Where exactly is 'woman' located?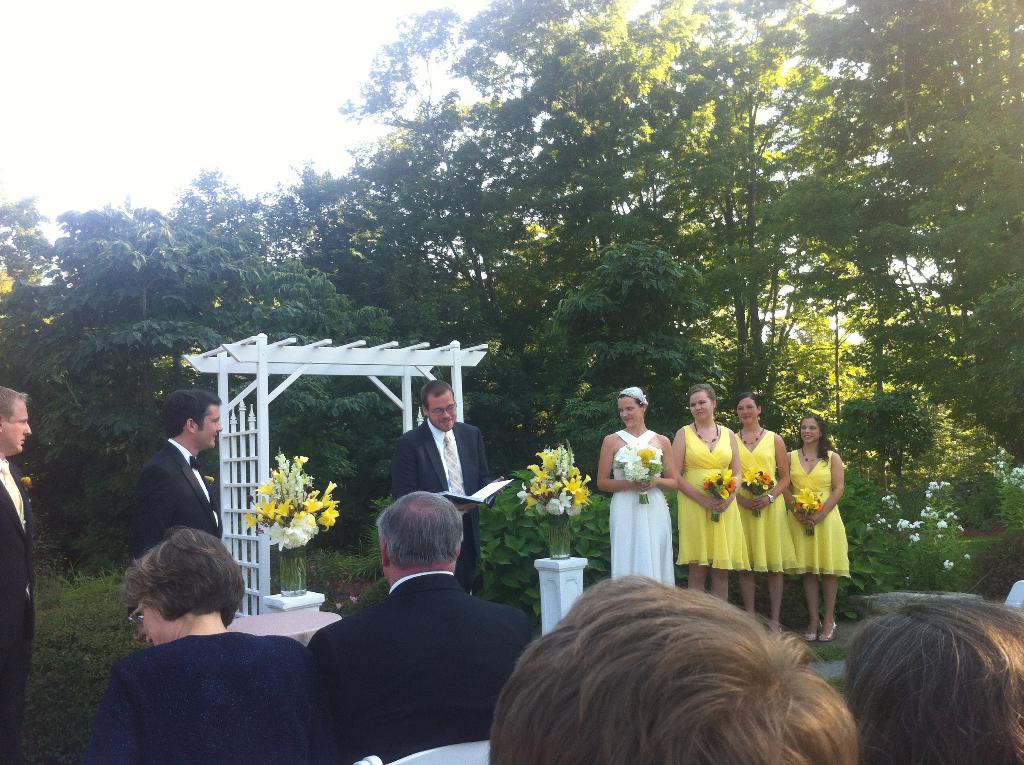
Its bounding box is 673,386,740,609.
